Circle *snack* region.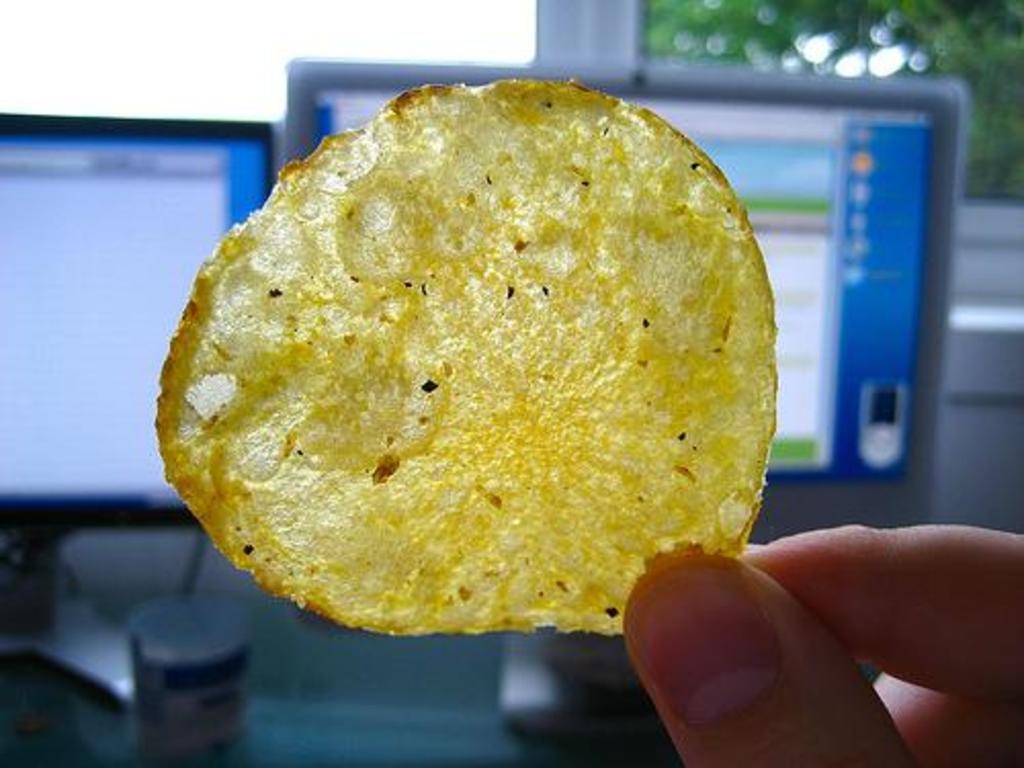
Region: Rect(150, 70, 770, 641).
